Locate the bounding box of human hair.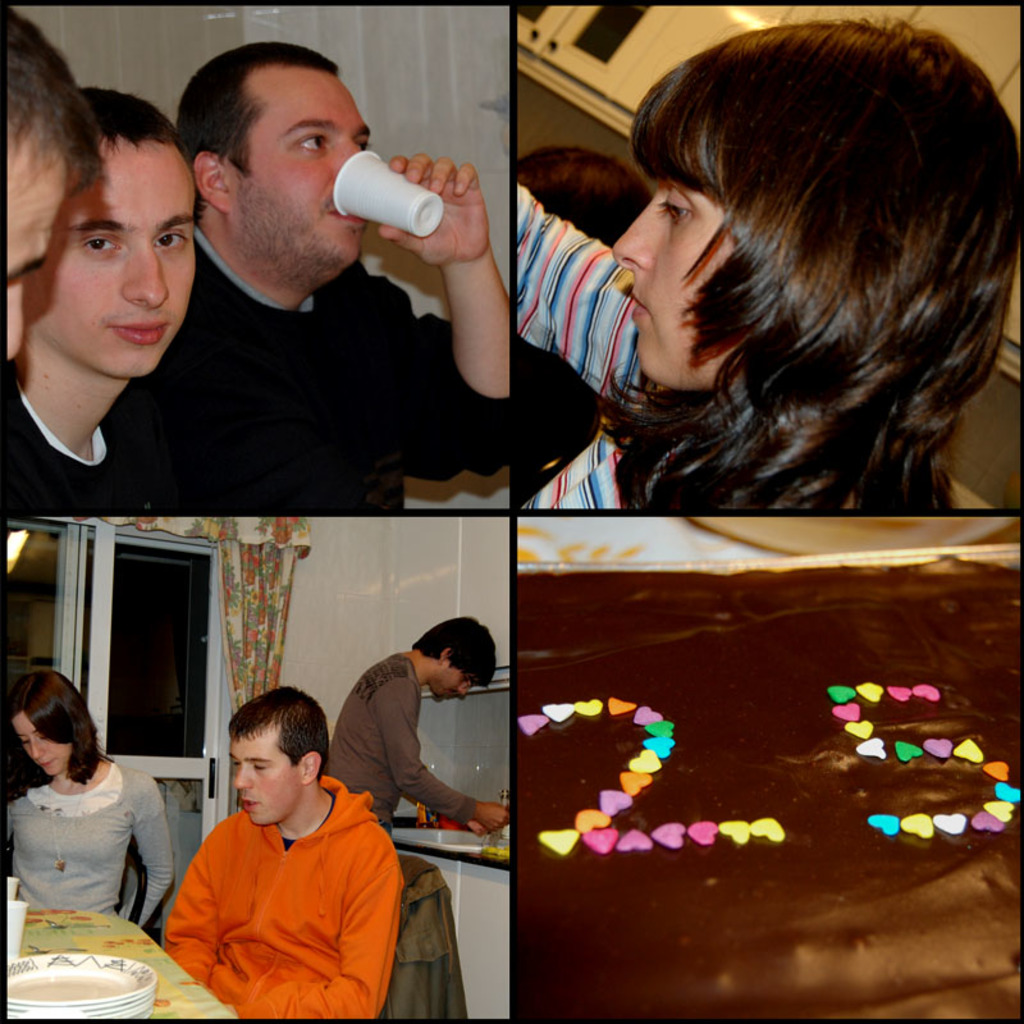
Bounding box: <box>79,78,192,155</box>.
